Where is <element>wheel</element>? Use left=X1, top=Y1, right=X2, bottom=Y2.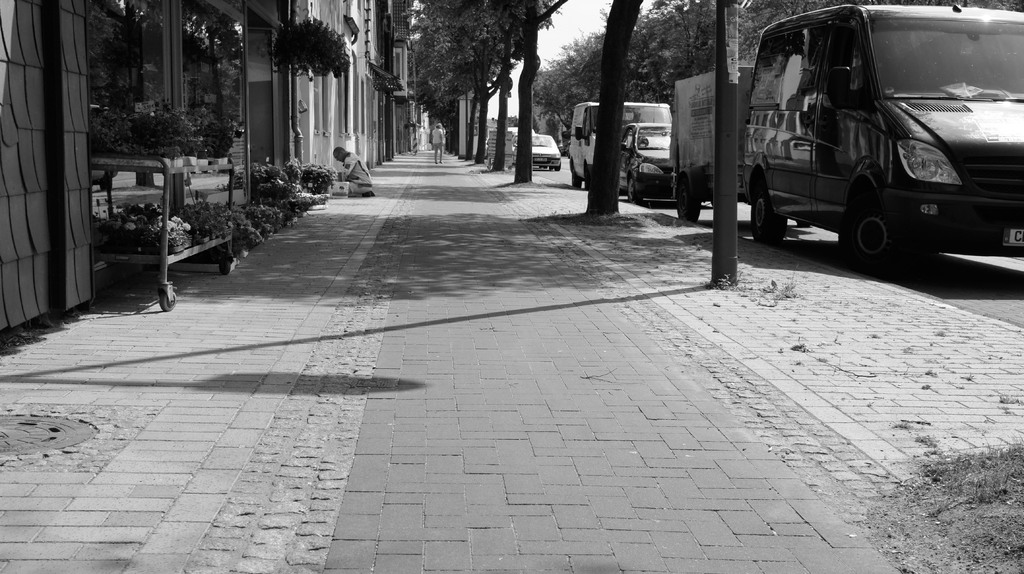
left=676, top=180, right=700, bottom=220.
